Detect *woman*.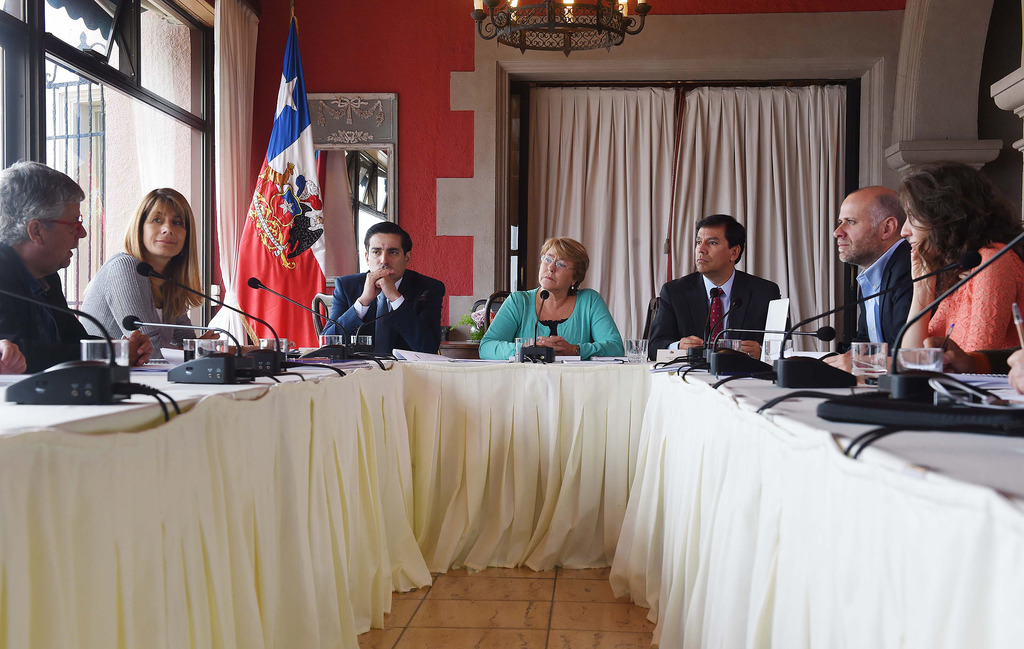
Detected at [473,235,628,359].
